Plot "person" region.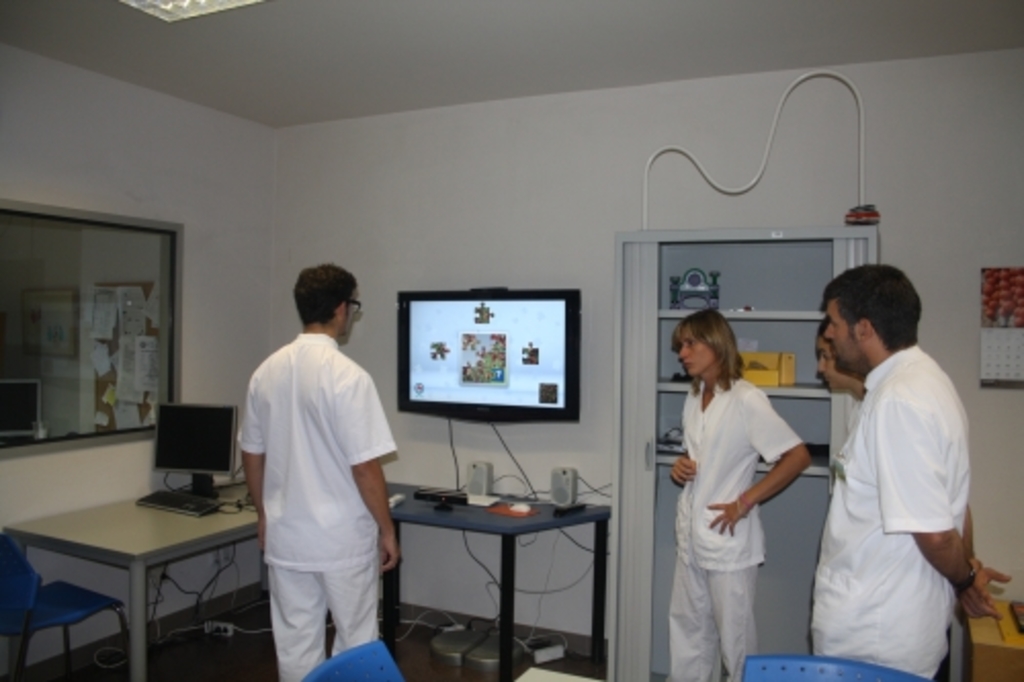
Plotted at select_region(238, 264, 406, 680).
